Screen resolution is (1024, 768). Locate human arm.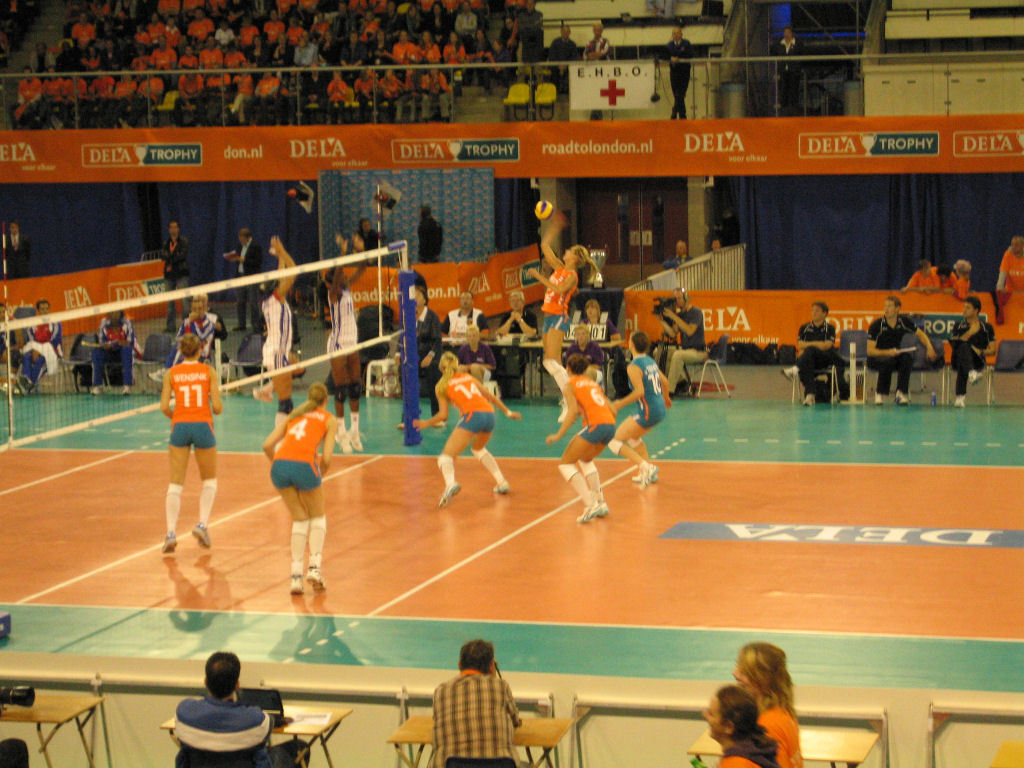
657:317:684:344.
